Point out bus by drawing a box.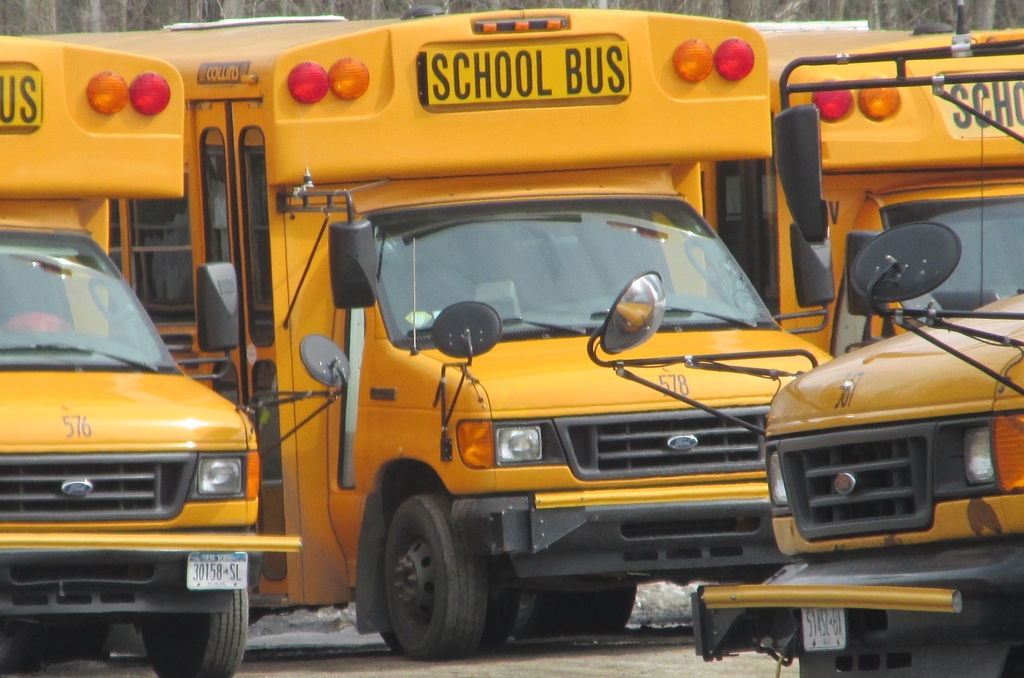
(left=0, top=34, right=351, bottom=677).
